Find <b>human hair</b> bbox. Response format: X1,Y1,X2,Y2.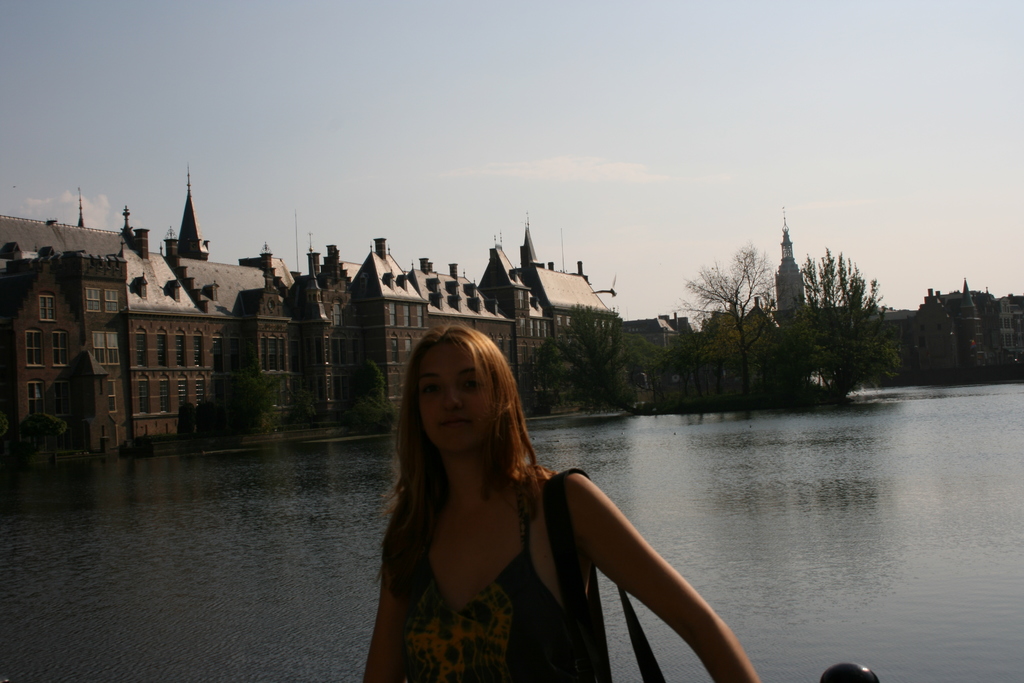
389,340,540,578.
